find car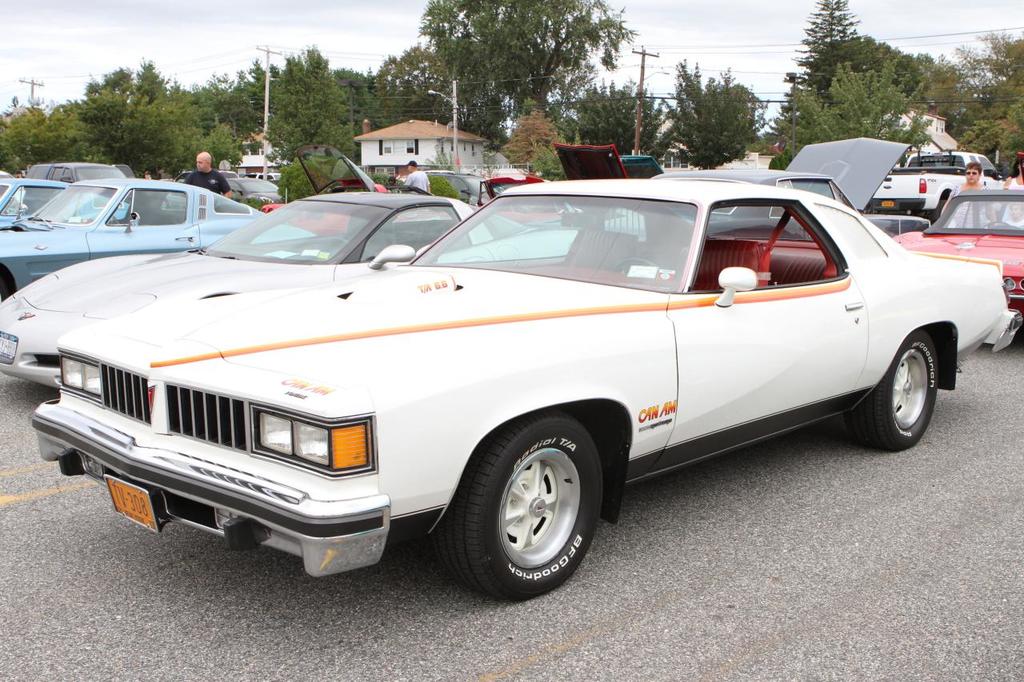
712, 134, 927, 246
